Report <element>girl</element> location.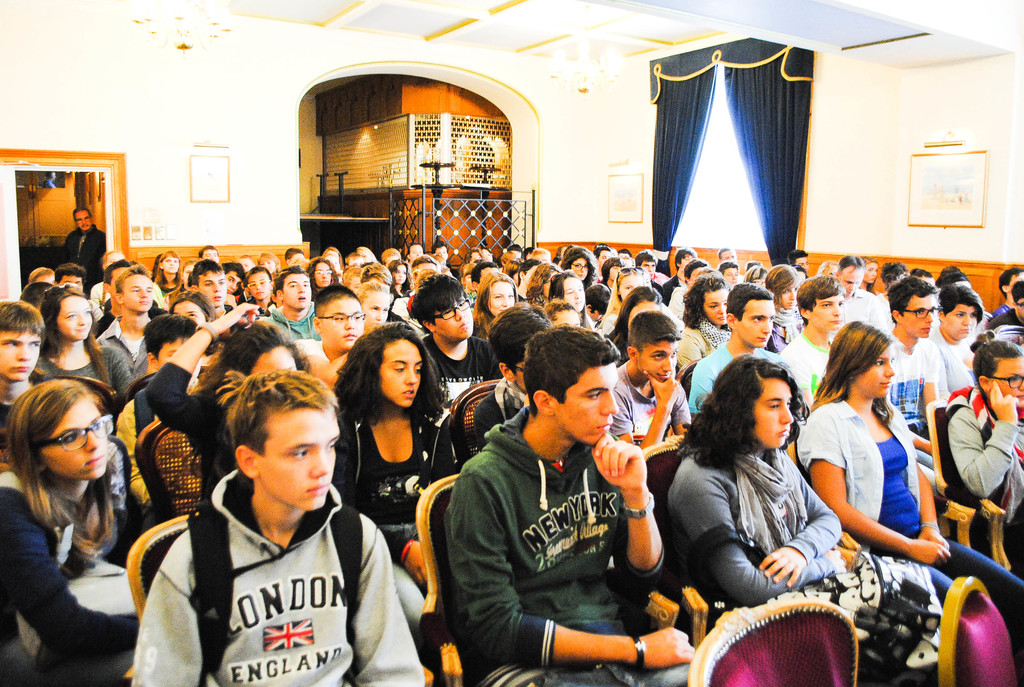
Report: <region>764, 259, 800, 346</region>.
